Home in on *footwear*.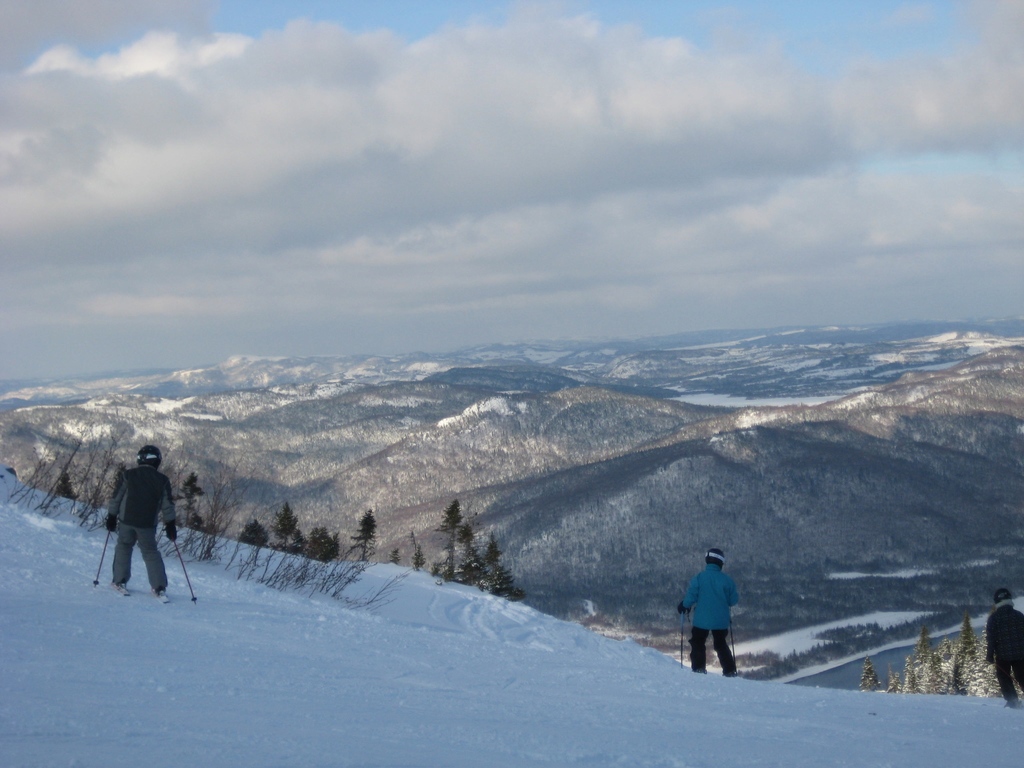
Homed in at bbox=[691, 669, 708, 675].
